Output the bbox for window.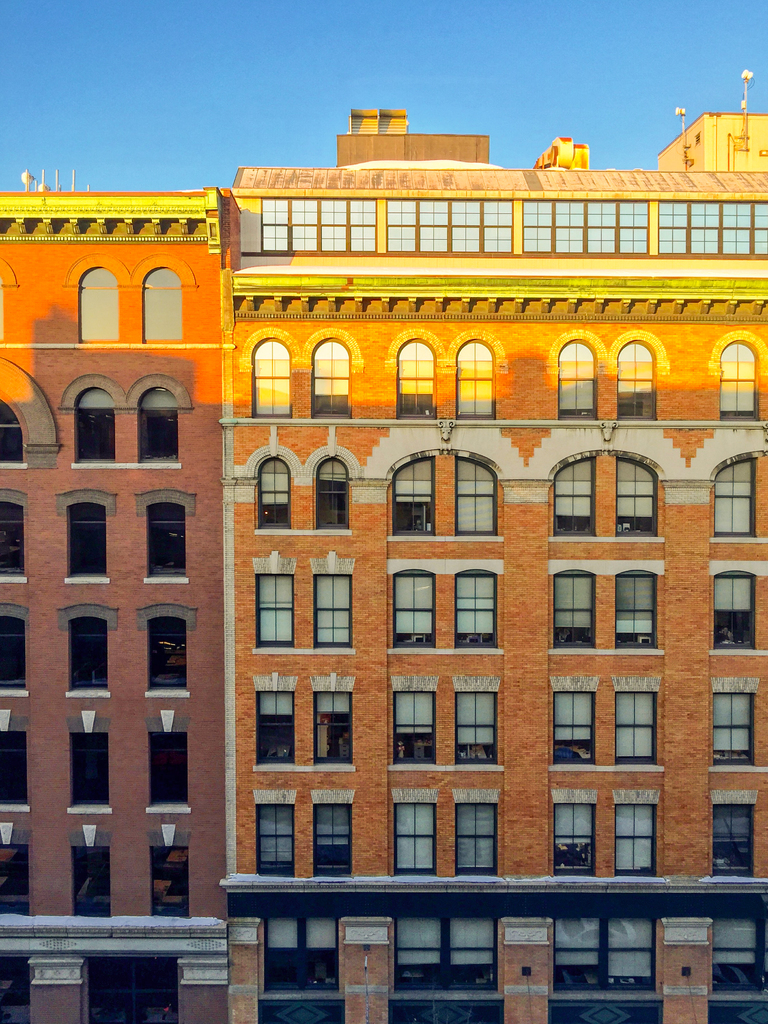
detection(255, 577, 296, 646).
